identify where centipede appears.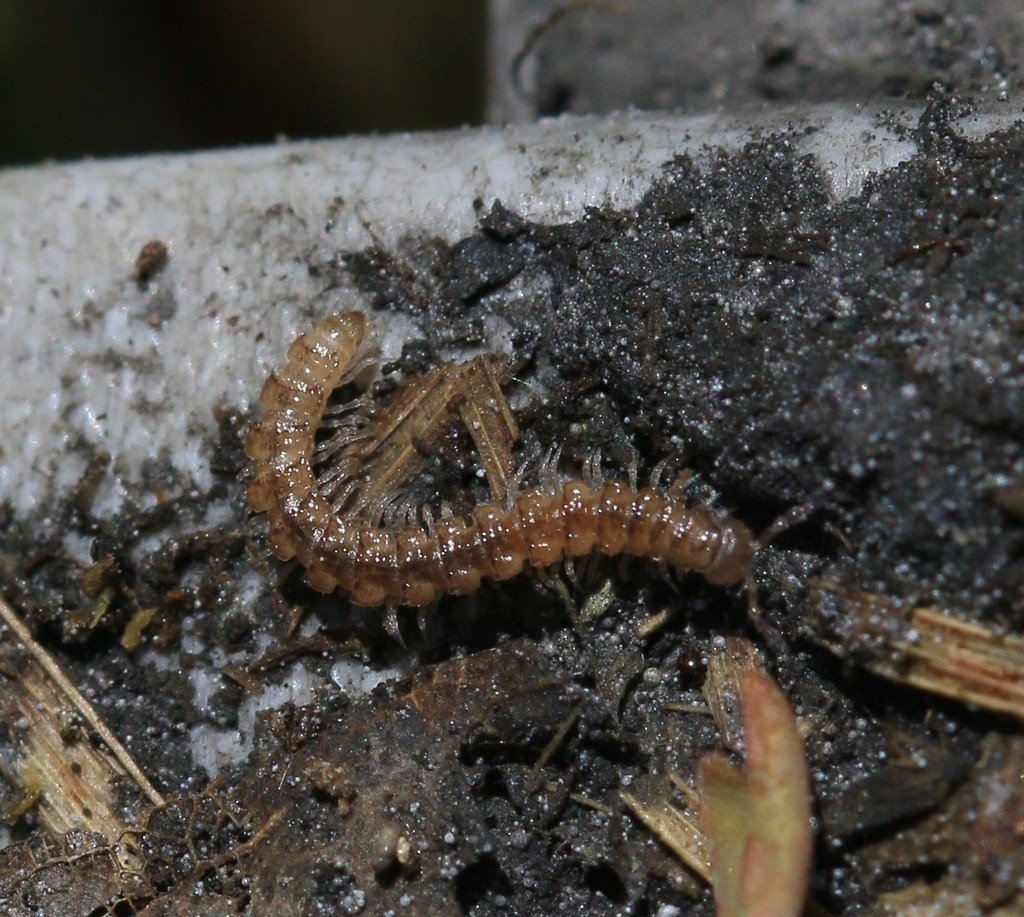
Appears at <bbox>240, 309, 816, 611</bbox>.
